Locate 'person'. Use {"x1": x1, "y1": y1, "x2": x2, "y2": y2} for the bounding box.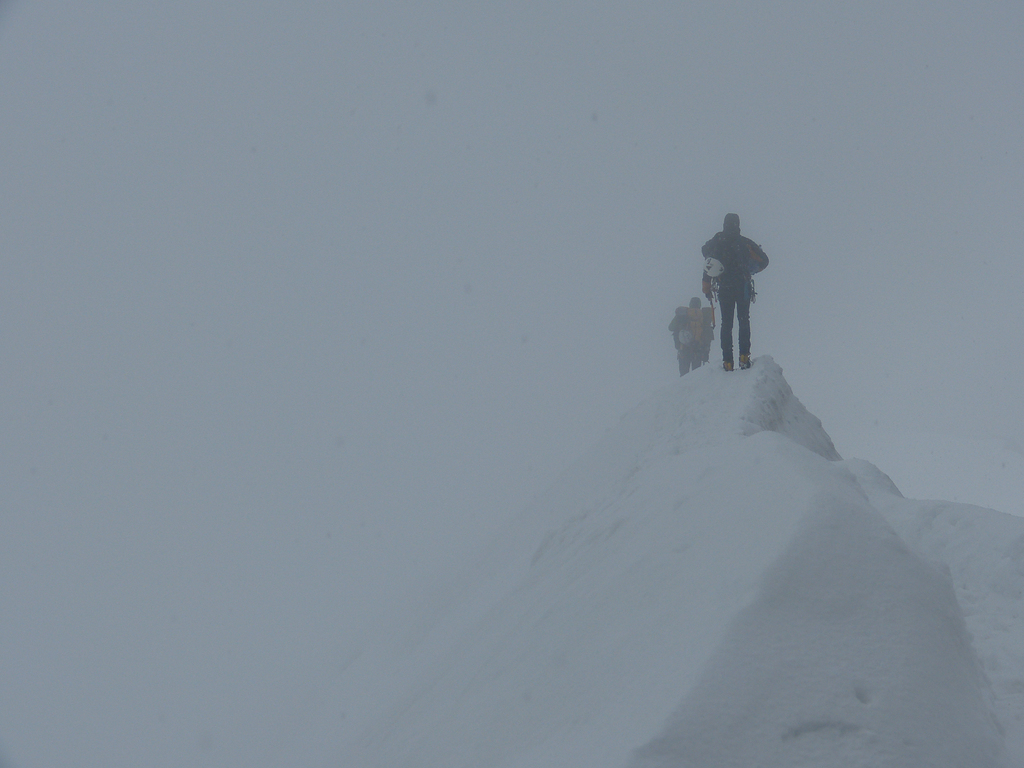
{"x1": 703, "y1": 211, "x2": 780, "y2": 389}.
